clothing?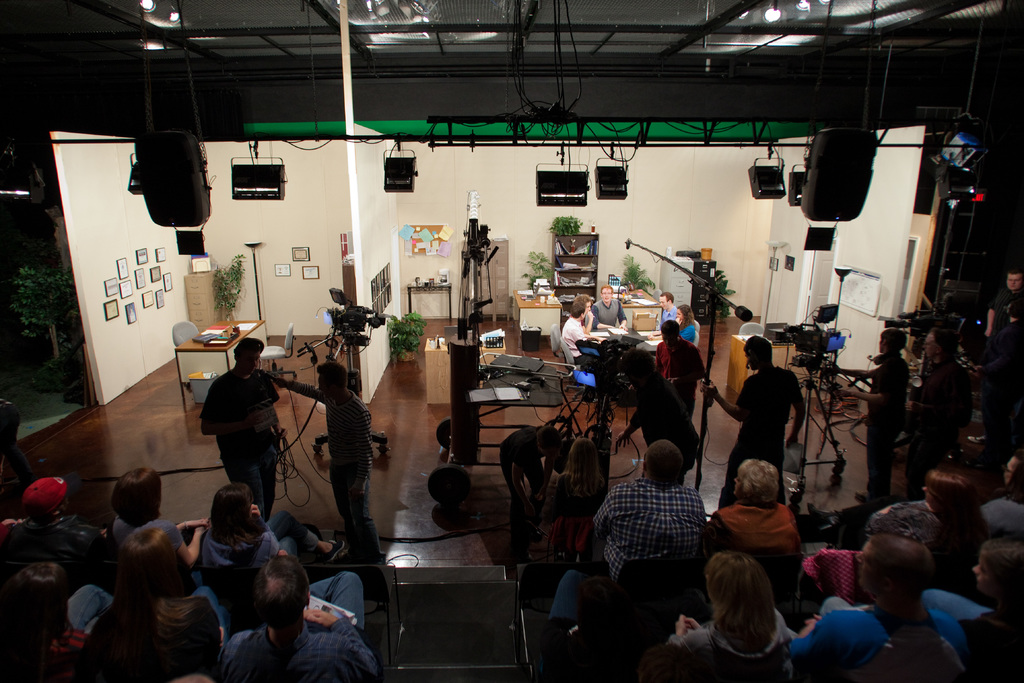
{"x1": 112, "y1": 511, "x2": 191, "y2": 548}
